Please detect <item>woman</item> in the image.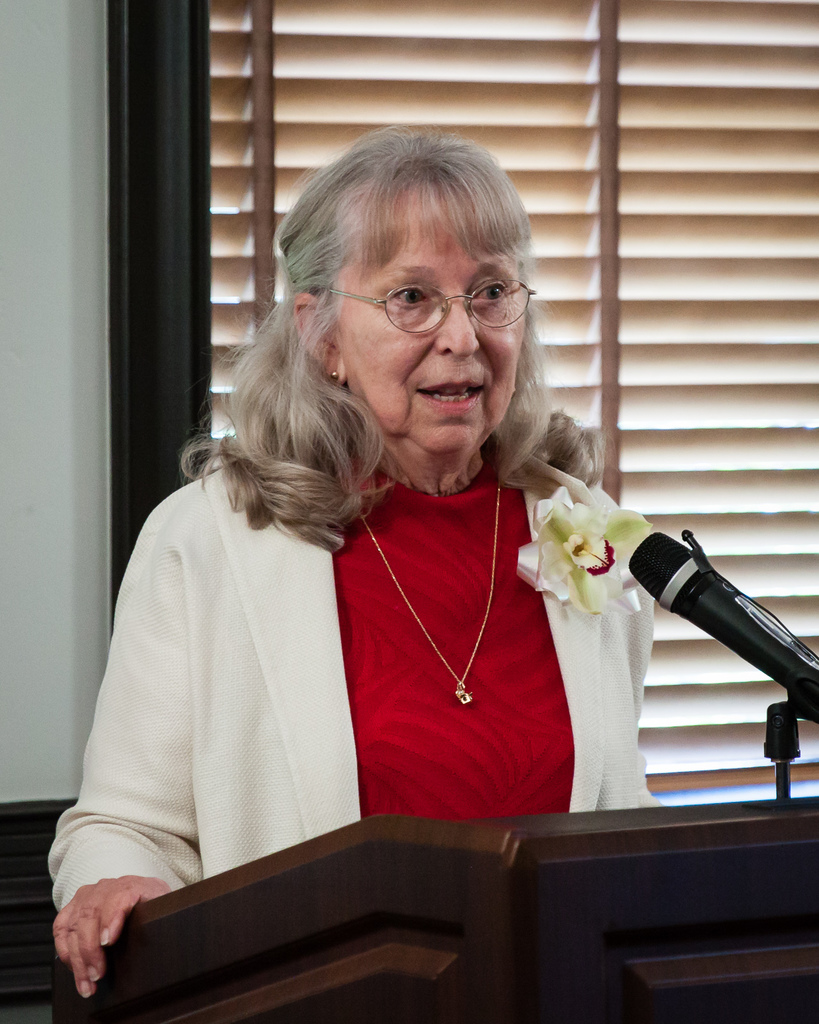
31/125/671/1023.
